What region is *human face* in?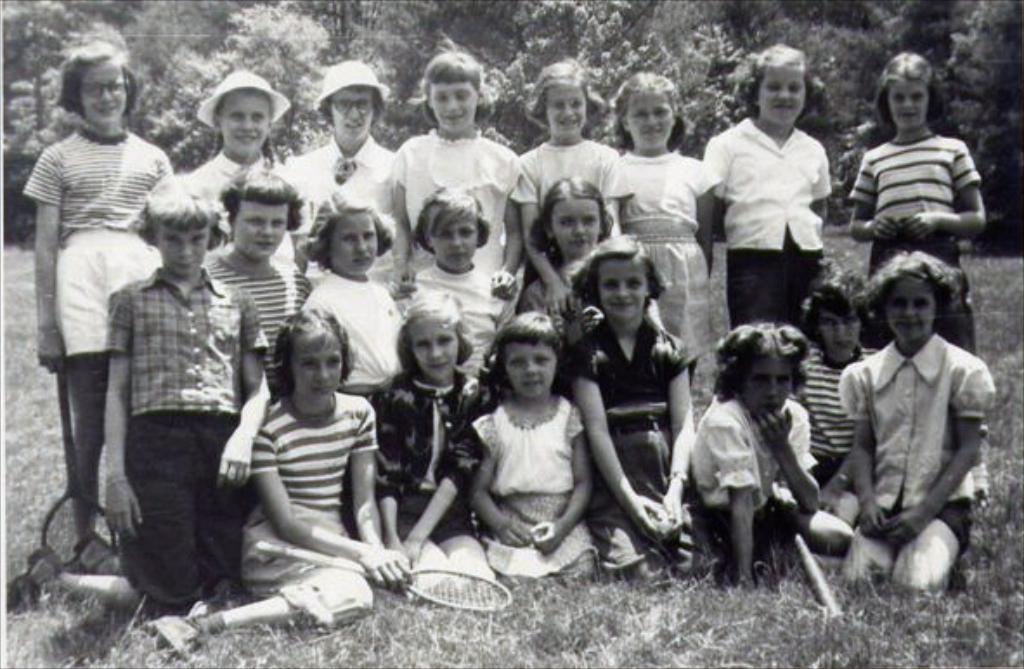
<bbox>612, 81, 677, 151</bbox>.
